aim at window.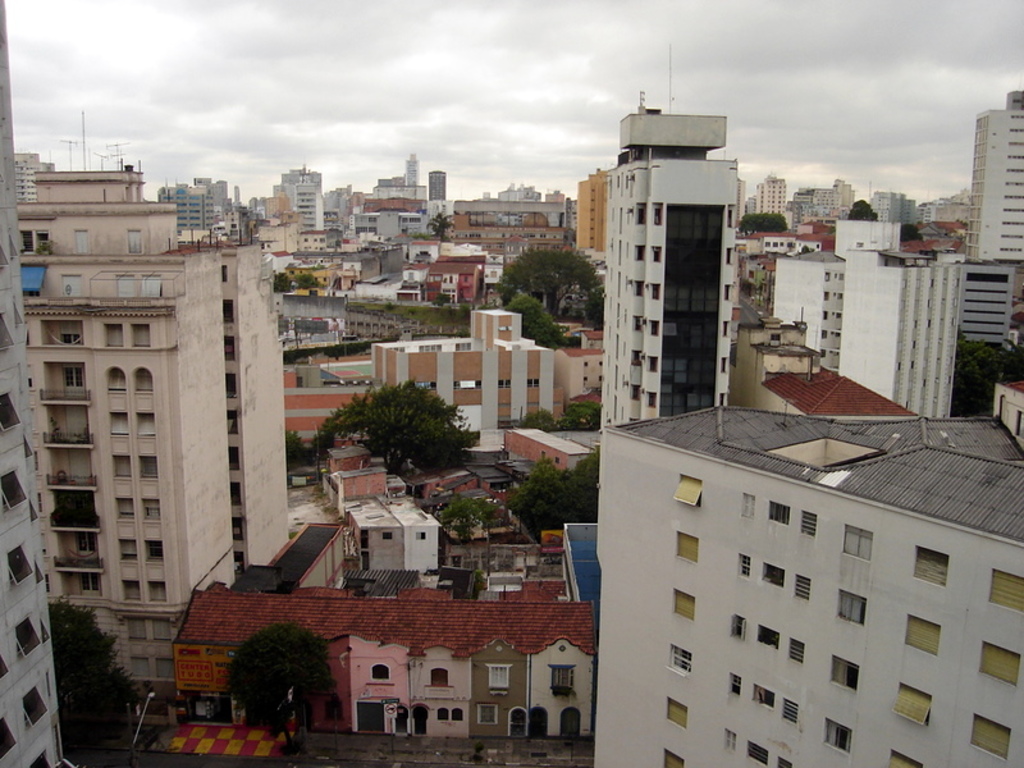
Aimed at detection(801, 511, 815, 534).
